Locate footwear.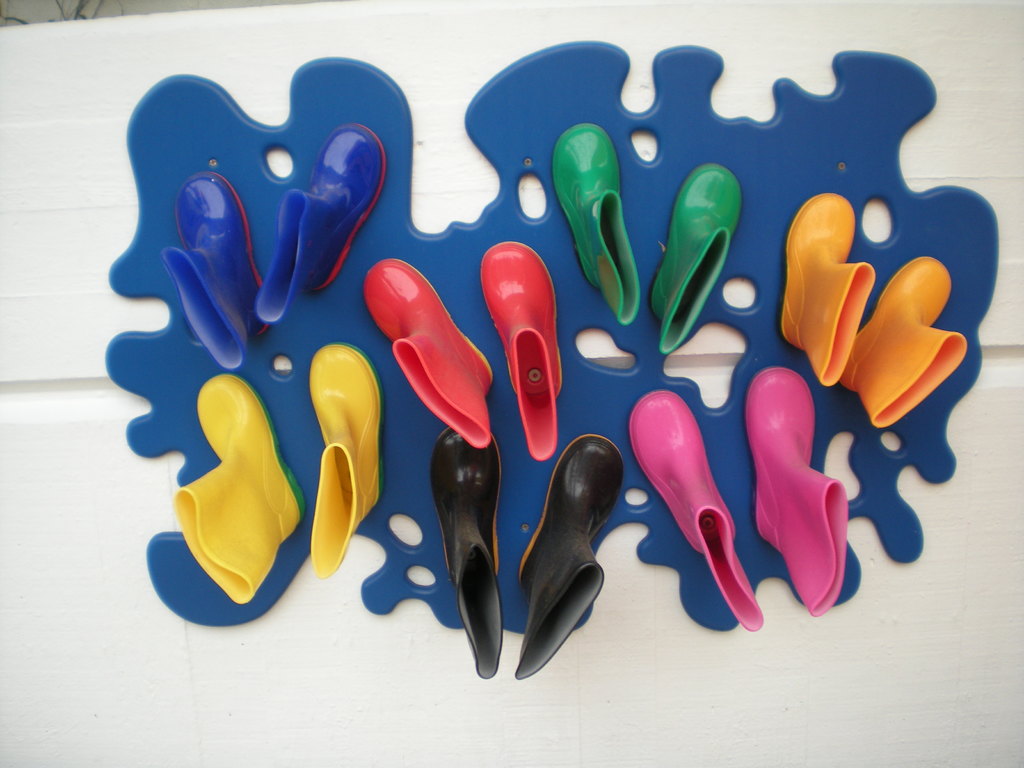
Bounding box: [838, 254, 970, 433].
